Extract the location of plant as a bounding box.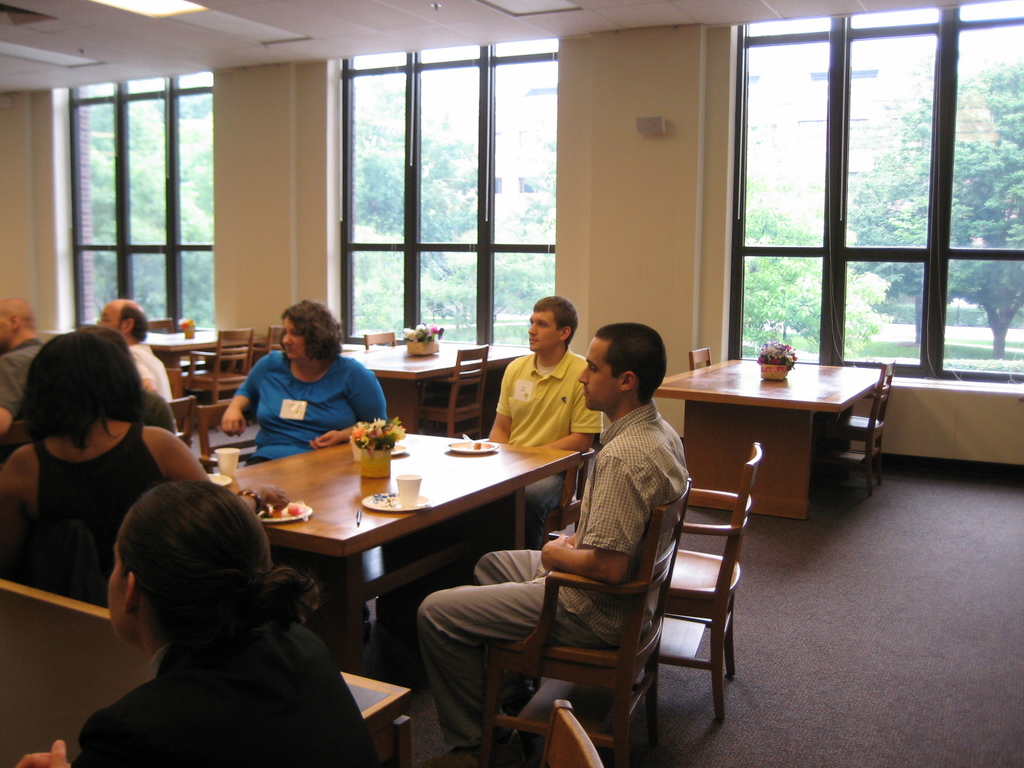
rect(400, 321, 435, 348).
